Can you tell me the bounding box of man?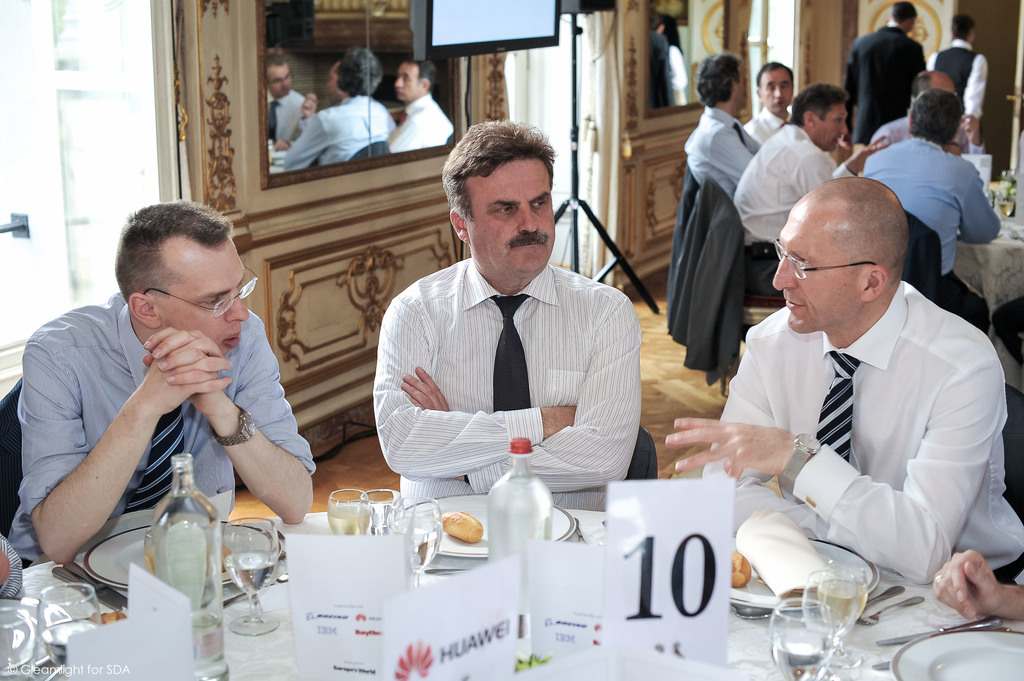
{"left": 679, "top": 55, "right": 765, "bottom": 196}.
